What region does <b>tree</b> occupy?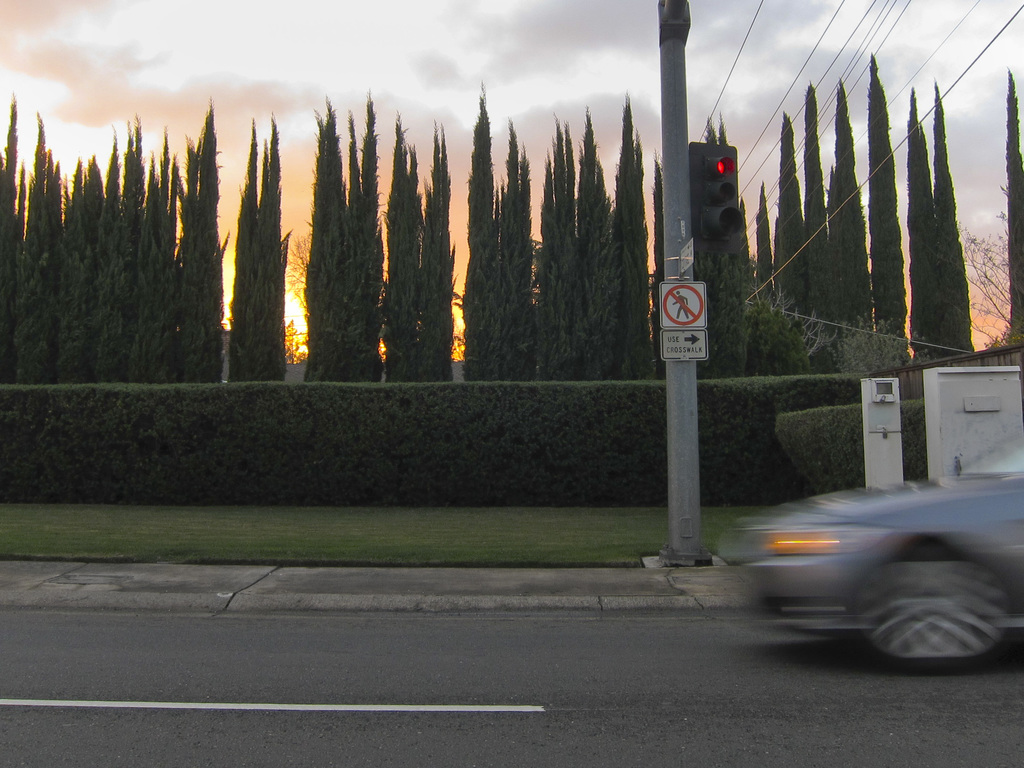
crop(799, 80, 847, 314).
